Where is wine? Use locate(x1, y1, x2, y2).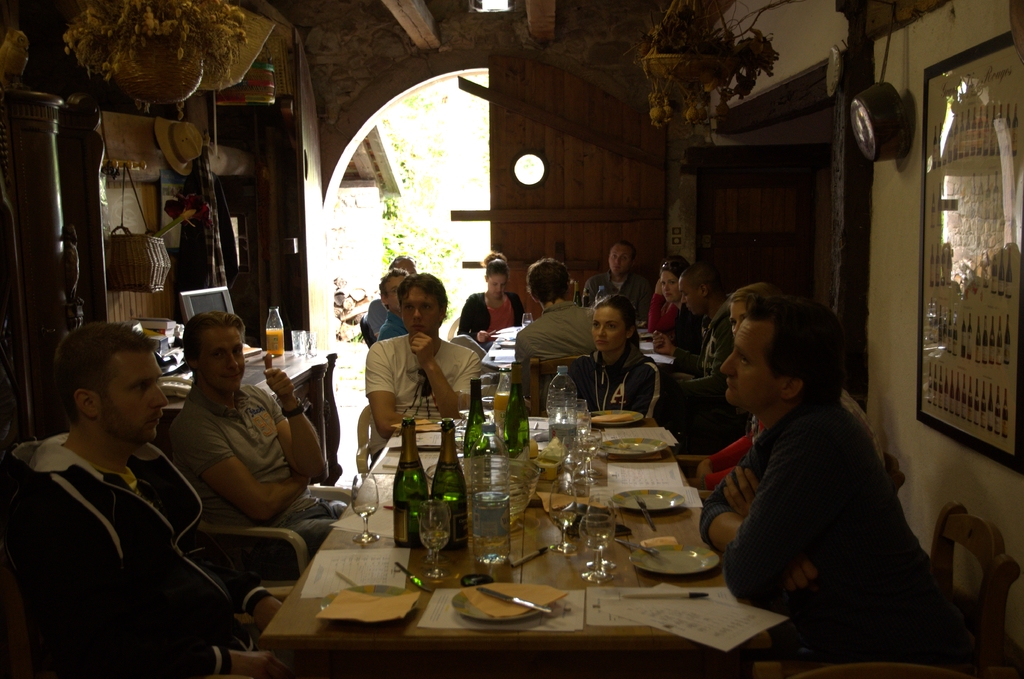
locate(420, 530, 451, 550).
